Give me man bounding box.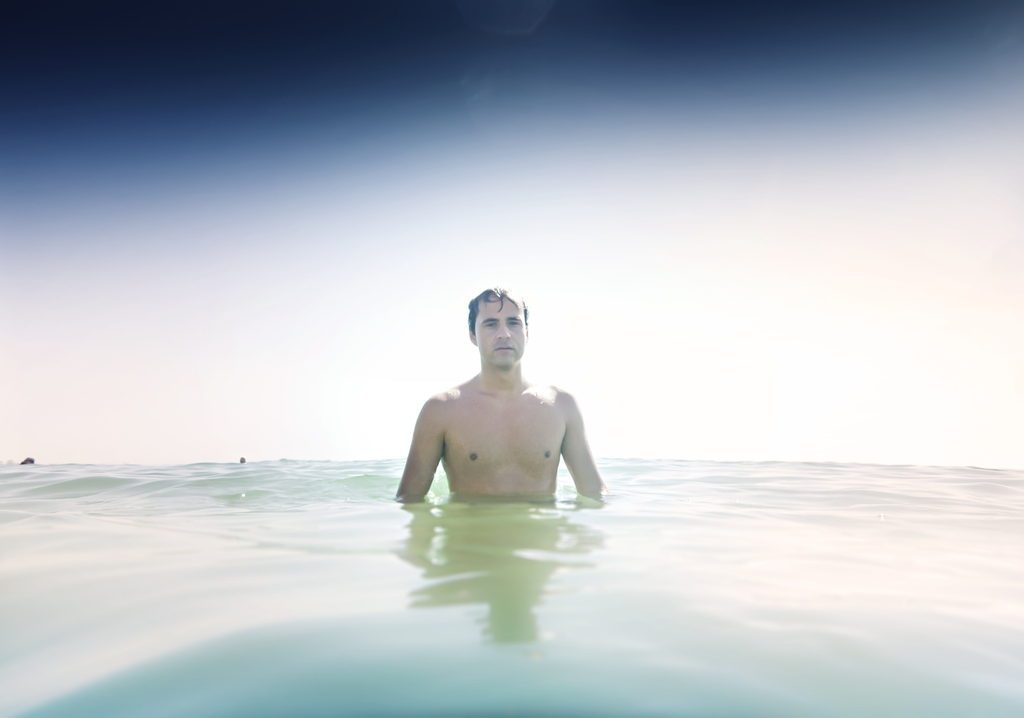
394/288/614/530.
